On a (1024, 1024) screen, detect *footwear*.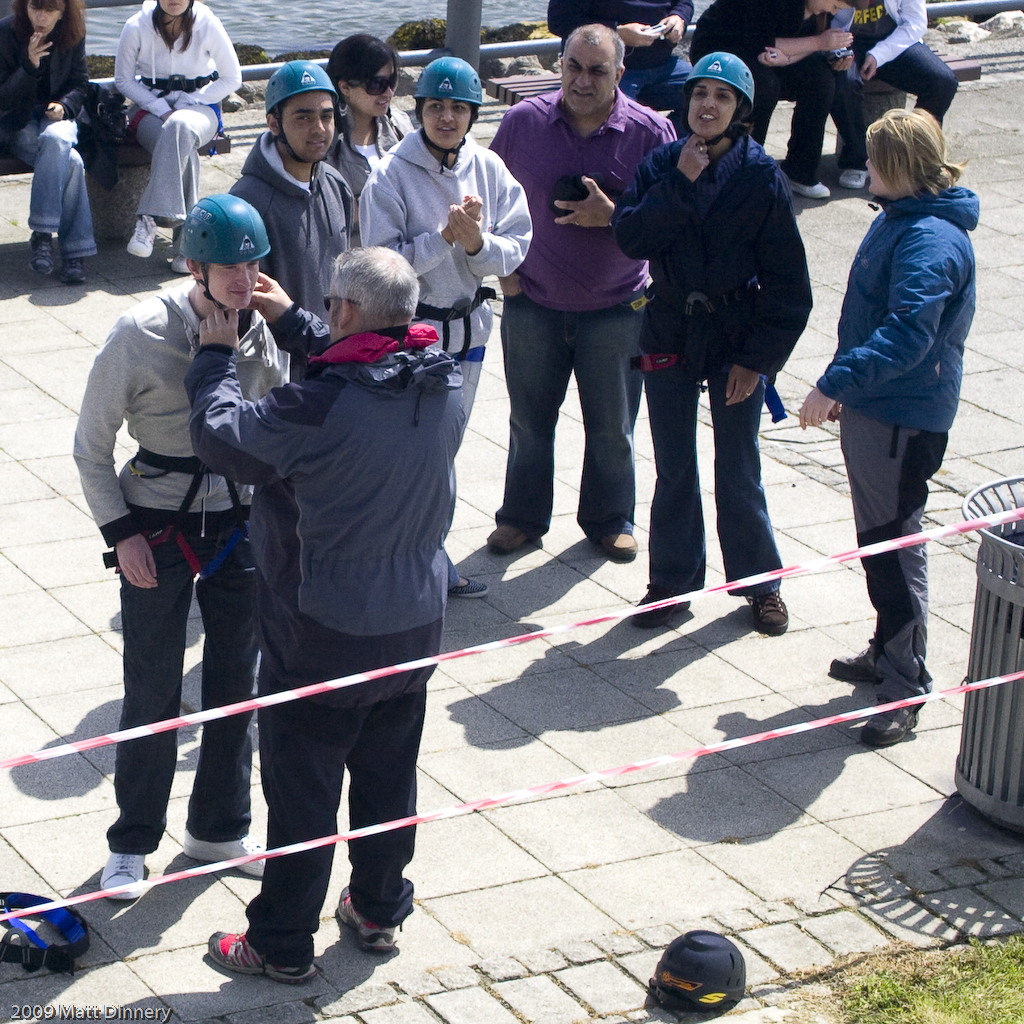
130 214 154 257.
